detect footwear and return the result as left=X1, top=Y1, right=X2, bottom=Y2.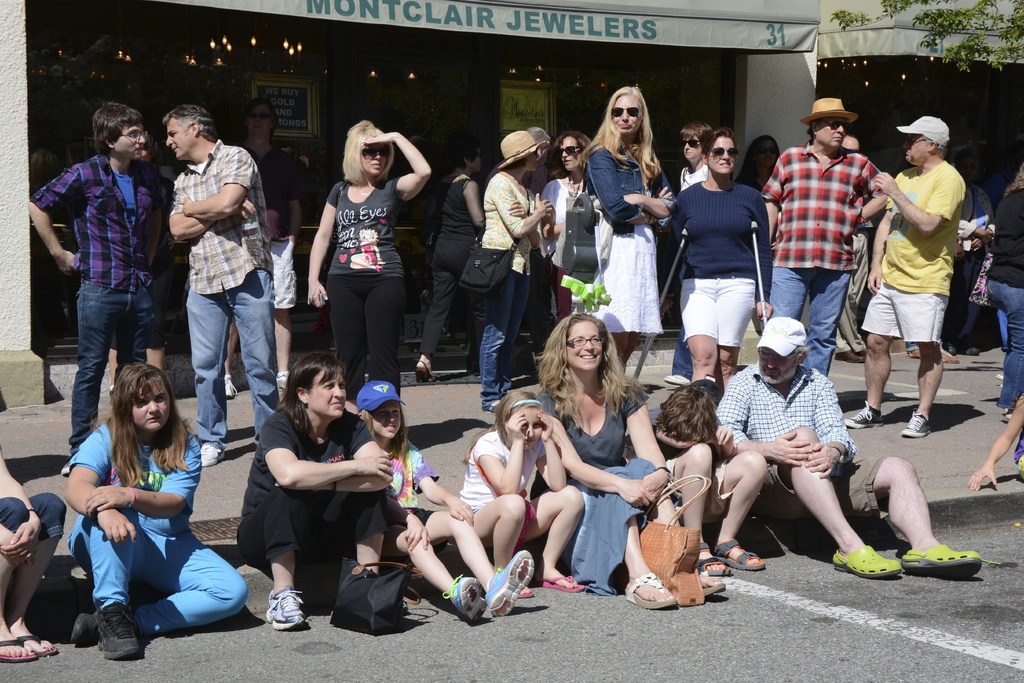
left=262, top=579, right=310, bottom=634.
